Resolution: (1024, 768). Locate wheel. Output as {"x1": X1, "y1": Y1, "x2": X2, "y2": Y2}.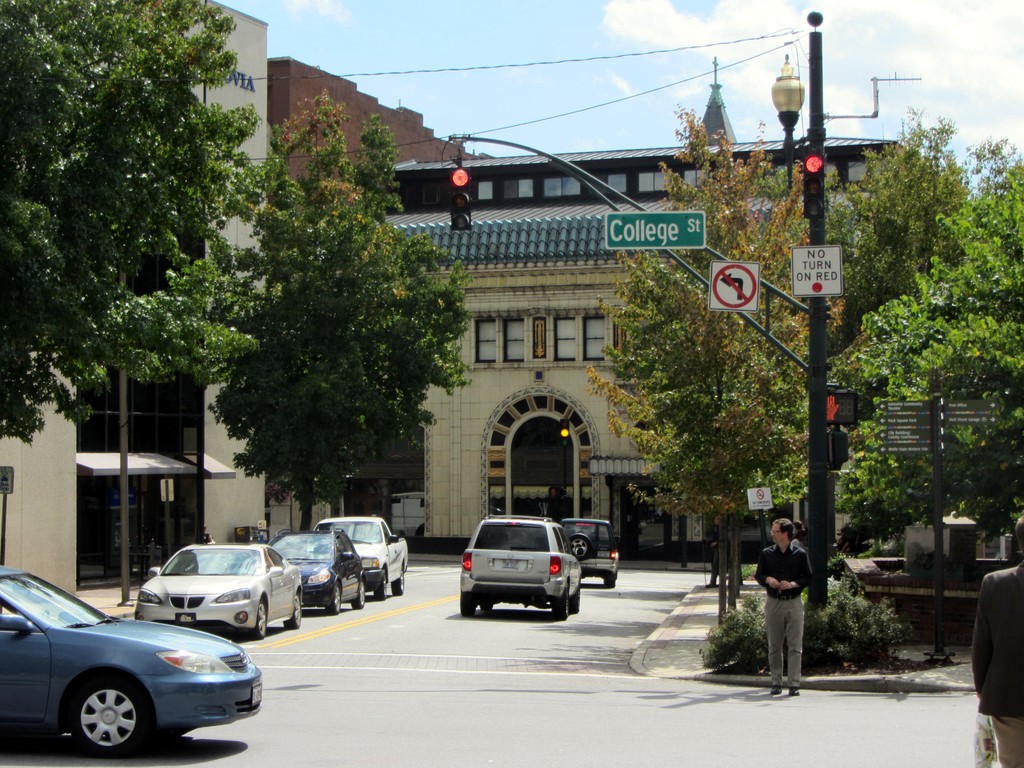
{"x1": 570, "y1": 589, "x2": 582, "y2": 612}.
